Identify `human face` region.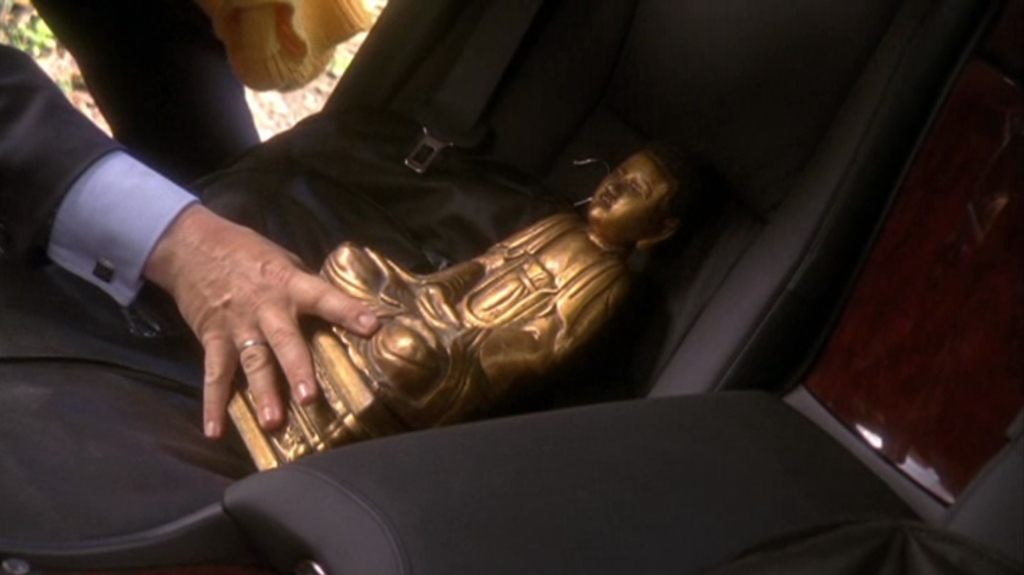
Region: (x1=587, y1=150, x2=670, y2=213).
